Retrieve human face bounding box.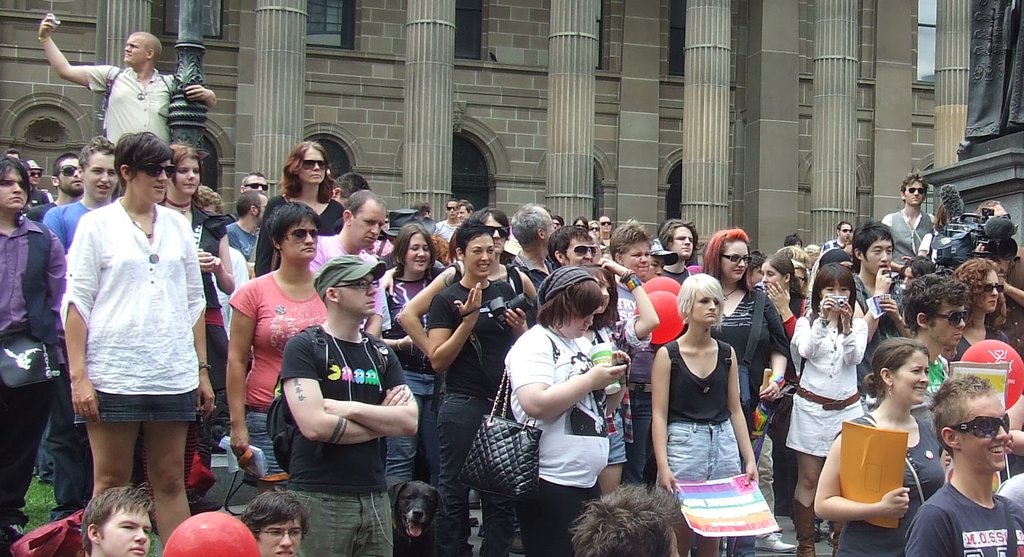
Bounding box: {"x1": 958, "y1": 391, "x2": 1013, "y2": 470}.
